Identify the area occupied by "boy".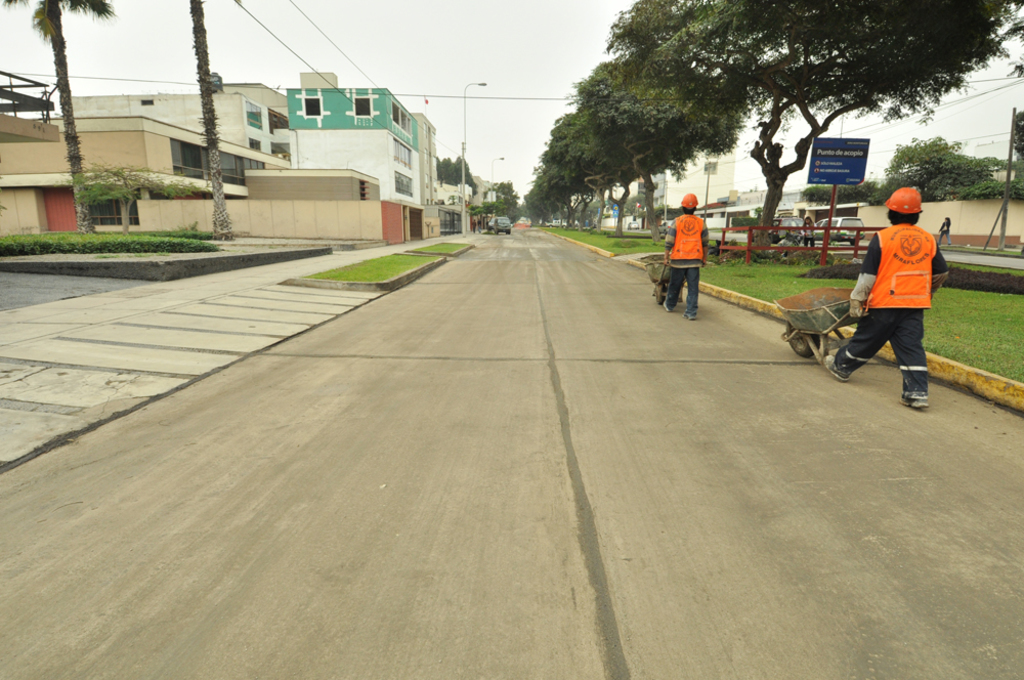
Area: [660, 194, 713, 321].
